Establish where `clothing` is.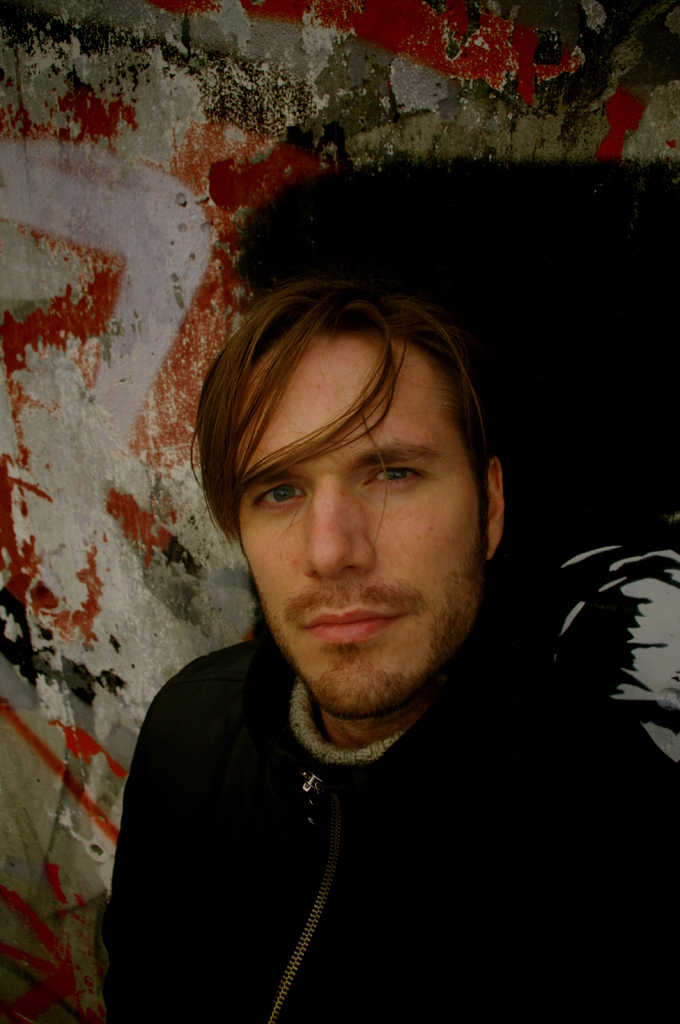
Established at left=88, top=633, right=679, bottom=1023.
